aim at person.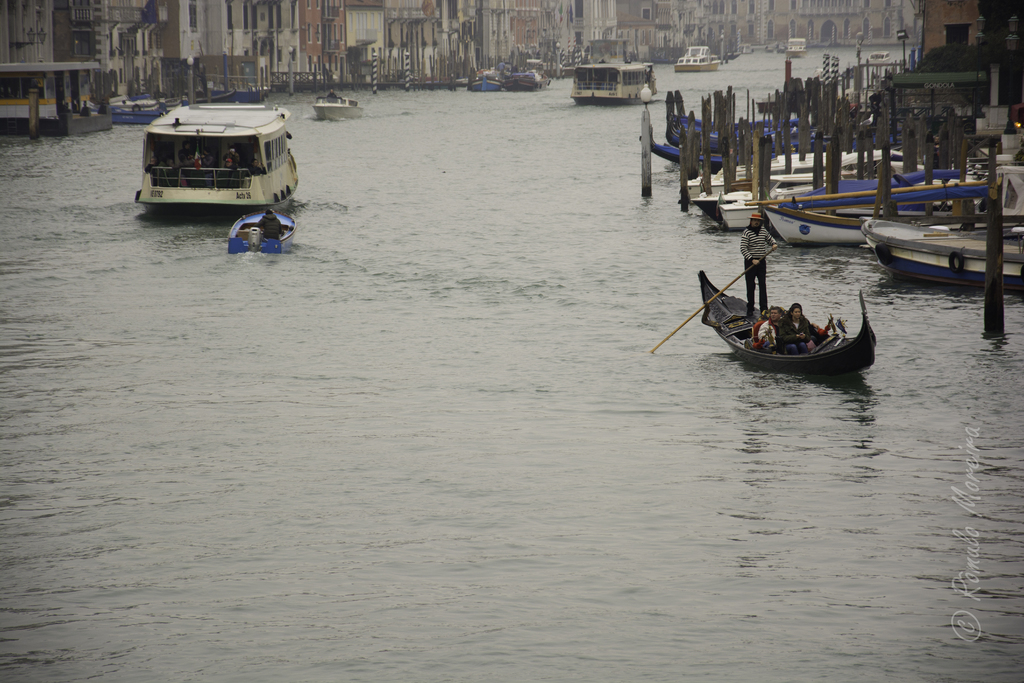
Aimed at bbox=(223, 142, 241, 171).
